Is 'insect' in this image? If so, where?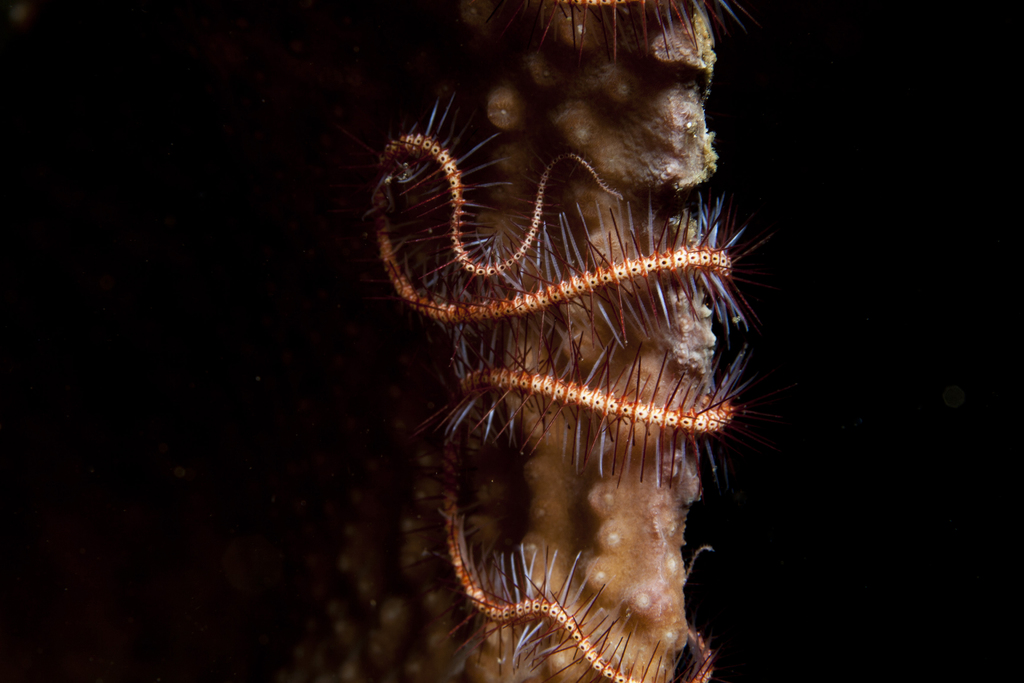
Yes, at BBox(359, 98, 755, 682).
